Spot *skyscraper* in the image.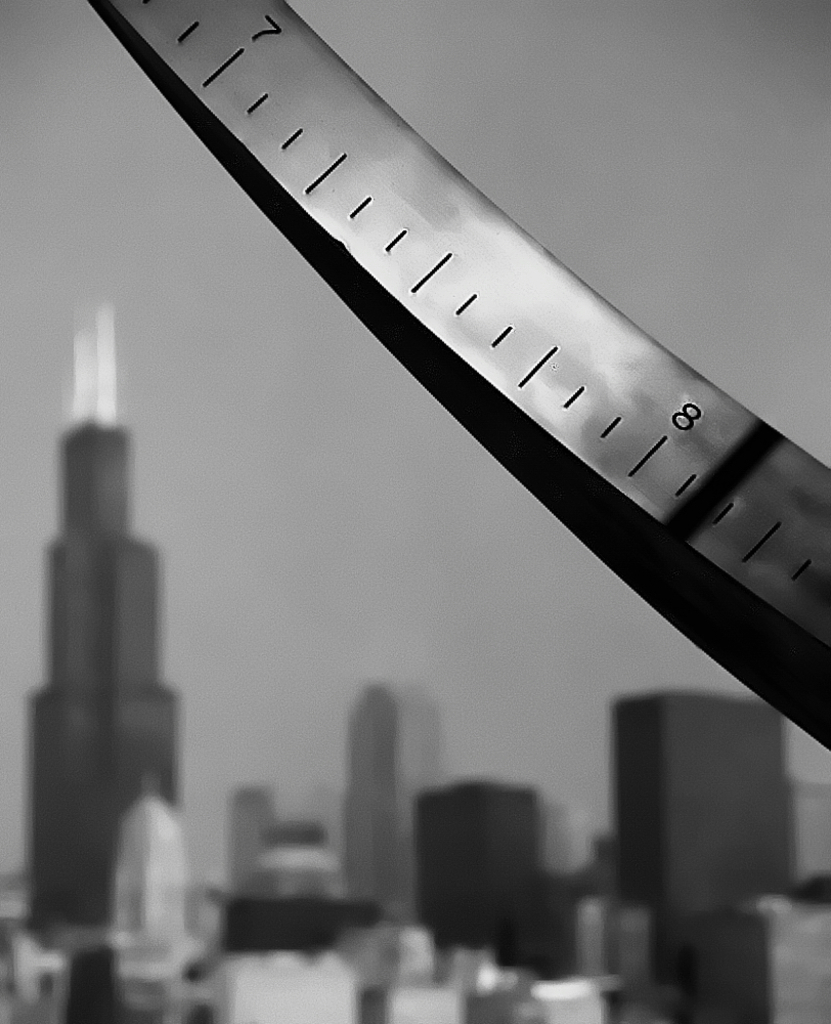
*skyscraper* found at {"x1": 216, "y1": 778, "x2": 270, "y2": 923}.
